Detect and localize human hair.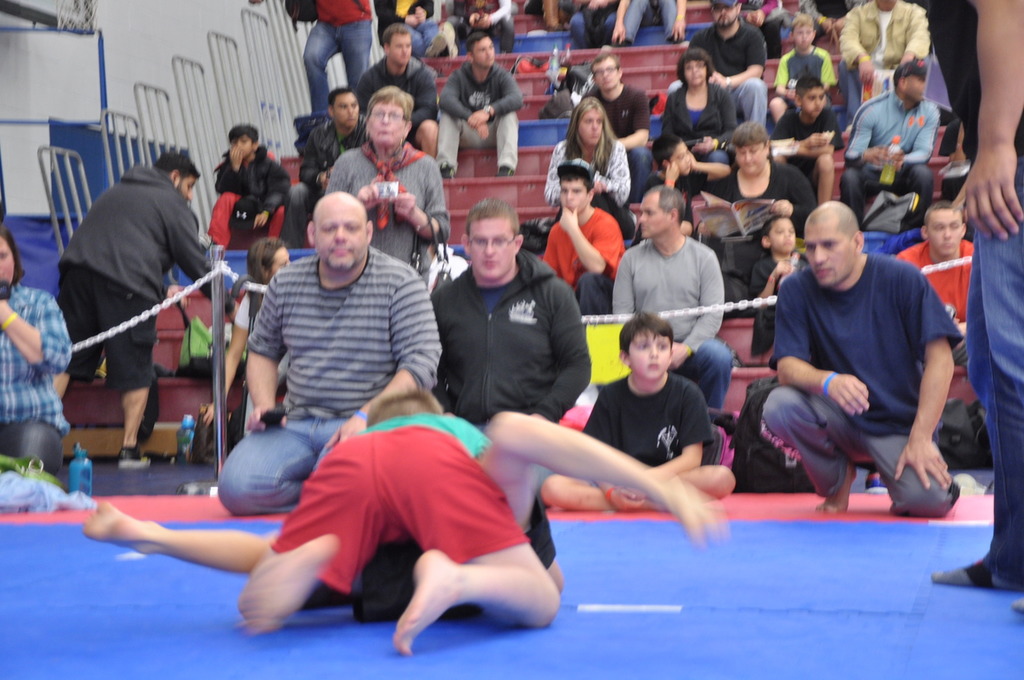
Localized at l=732, t=119, r=777, b=150.
